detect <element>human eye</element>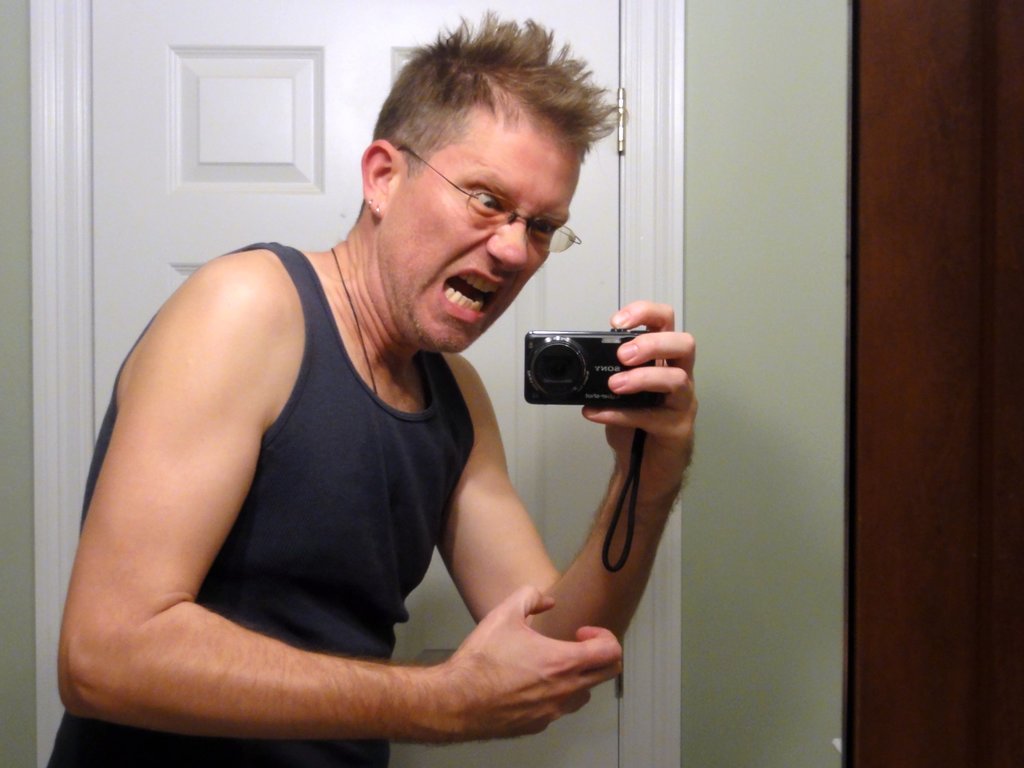
box(531, 220, 561, 242)
